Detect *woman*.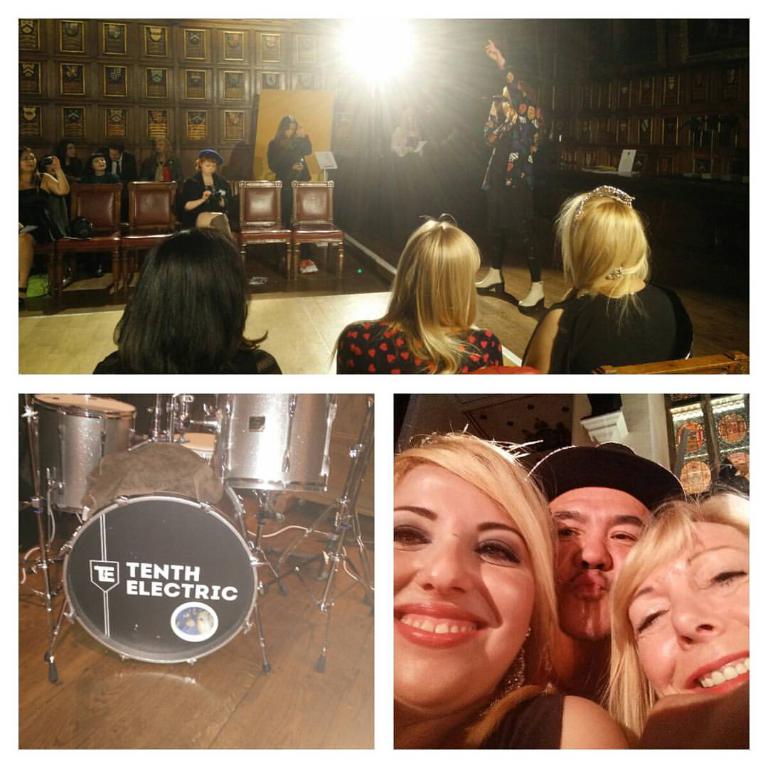
Detected at box=[90, 226, 280, 373].
